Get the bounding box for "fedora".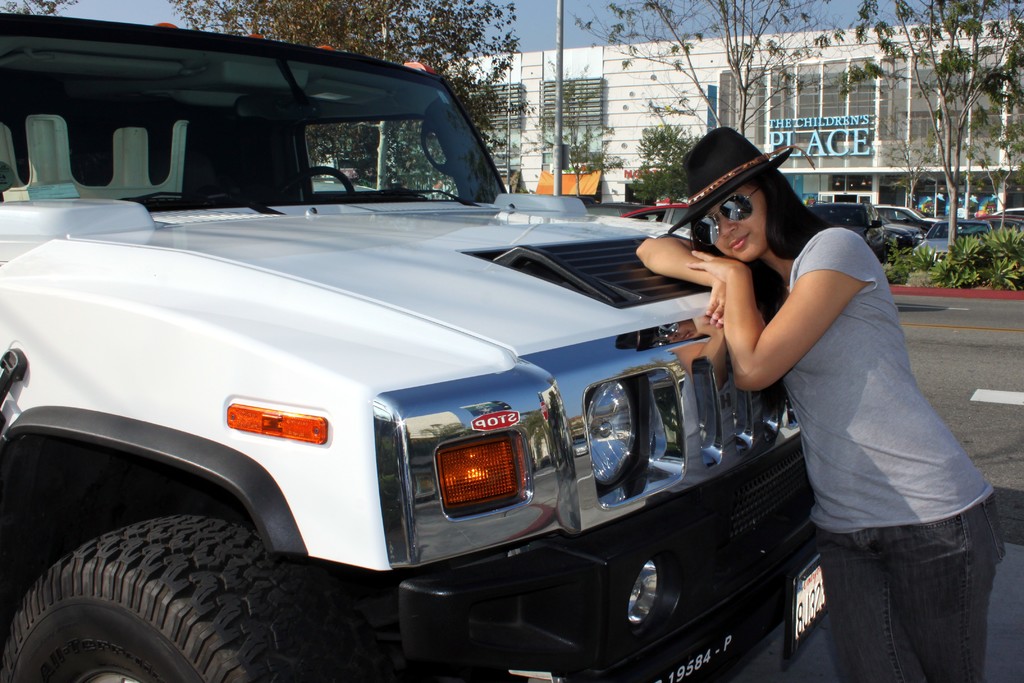
x1=662, y1=126, x2=817, y2=241.
